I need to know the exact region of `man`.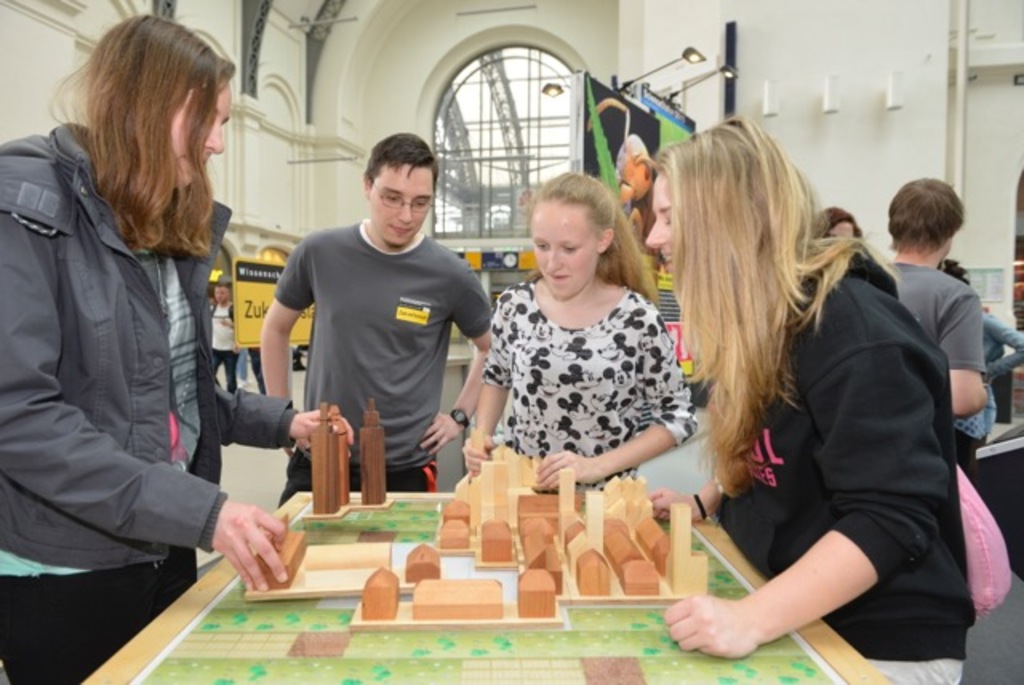
Region: <bbox>245, 136, 496, 514</bbox>.
